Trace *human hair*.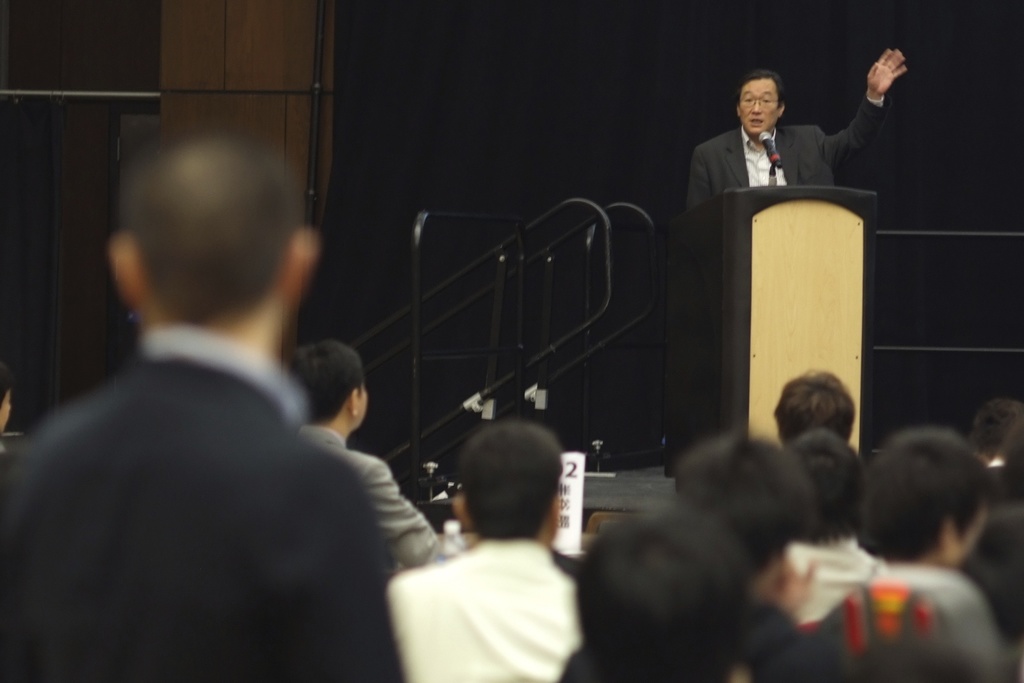
Traced to left=783, top=441, right=861, bottom=553.
